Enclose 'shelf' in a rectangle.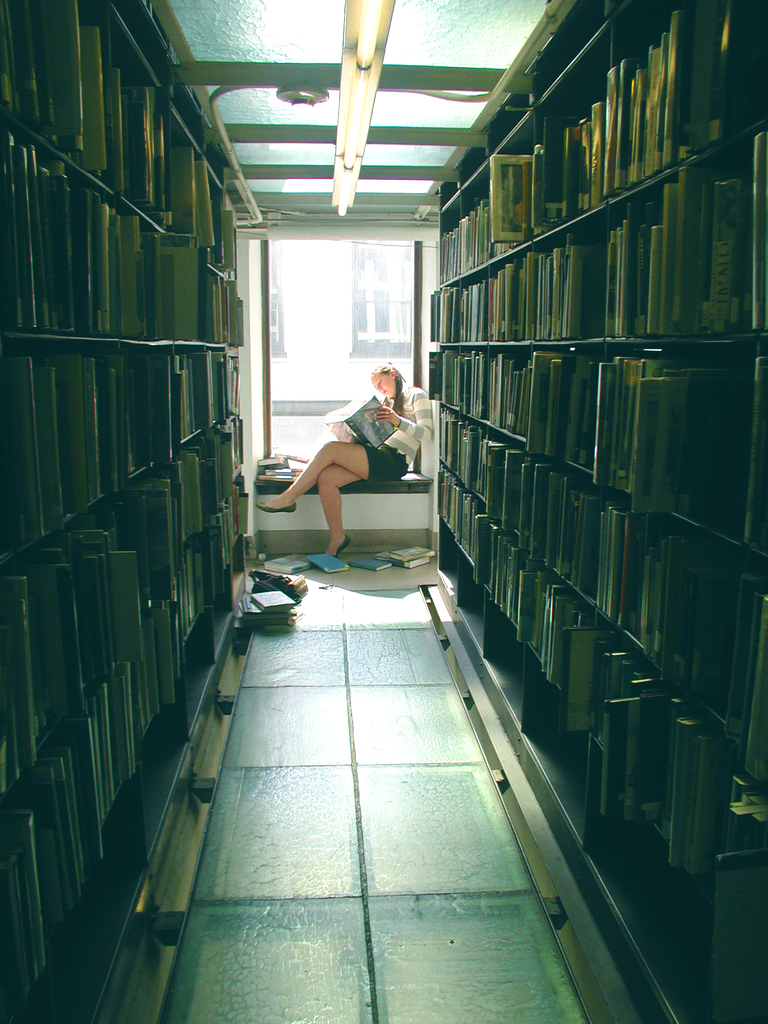
(530,43,618,211).
